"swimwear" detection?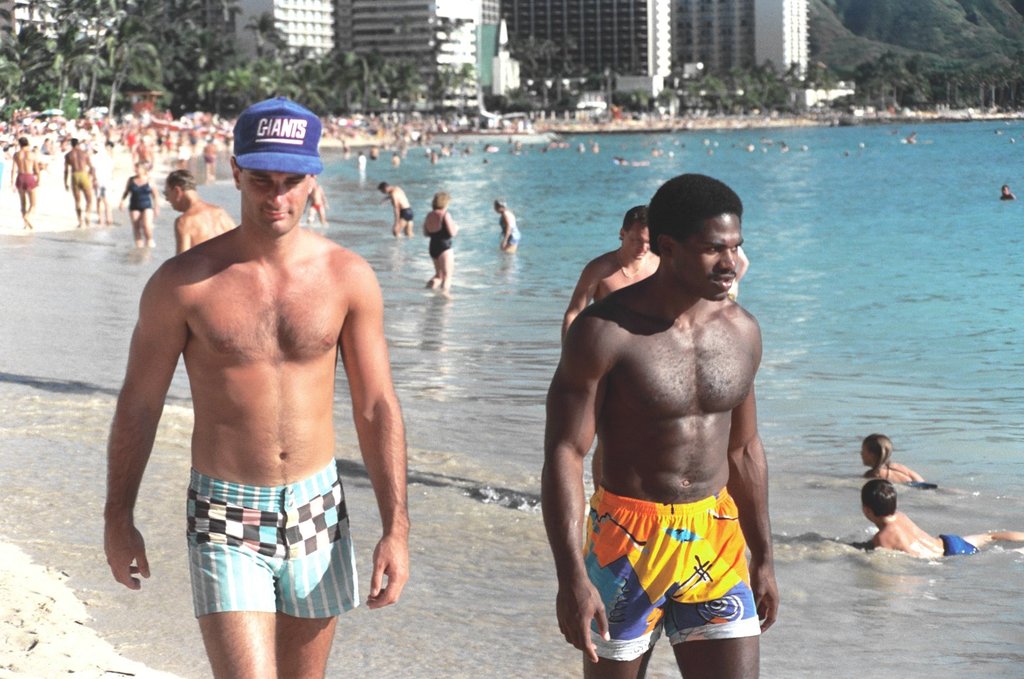
bbox=[425, 210, 455, 259]
